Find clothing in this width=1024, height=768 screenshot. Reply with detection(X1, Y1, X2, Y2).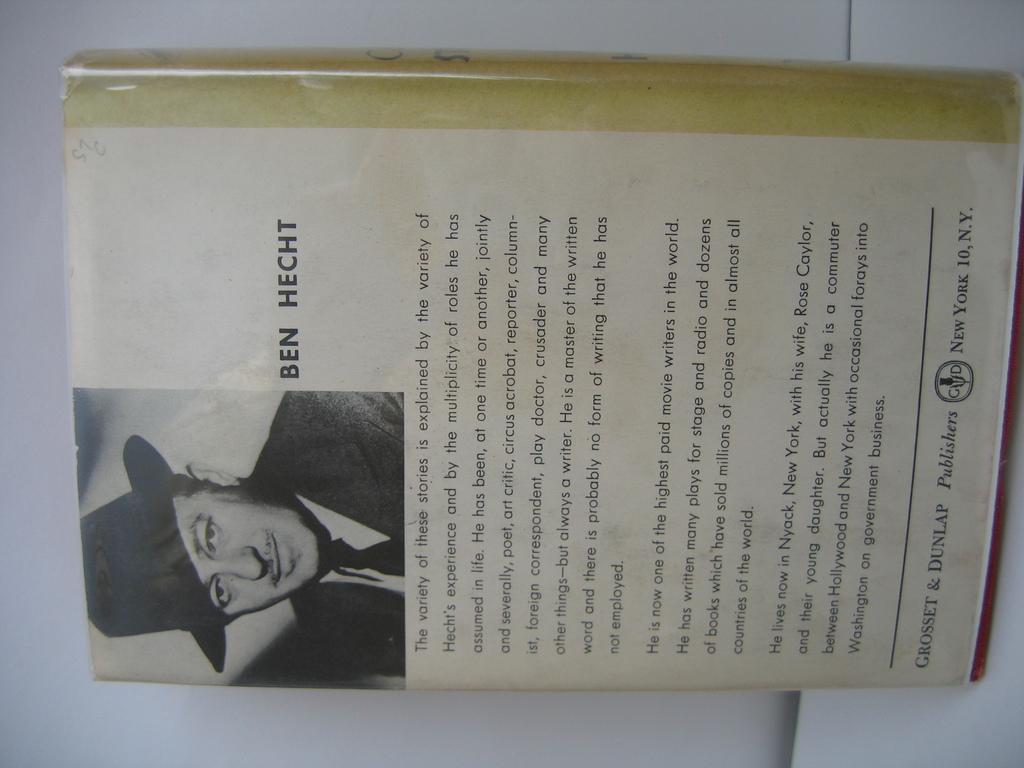
detection(248, 392, 406, 678).
